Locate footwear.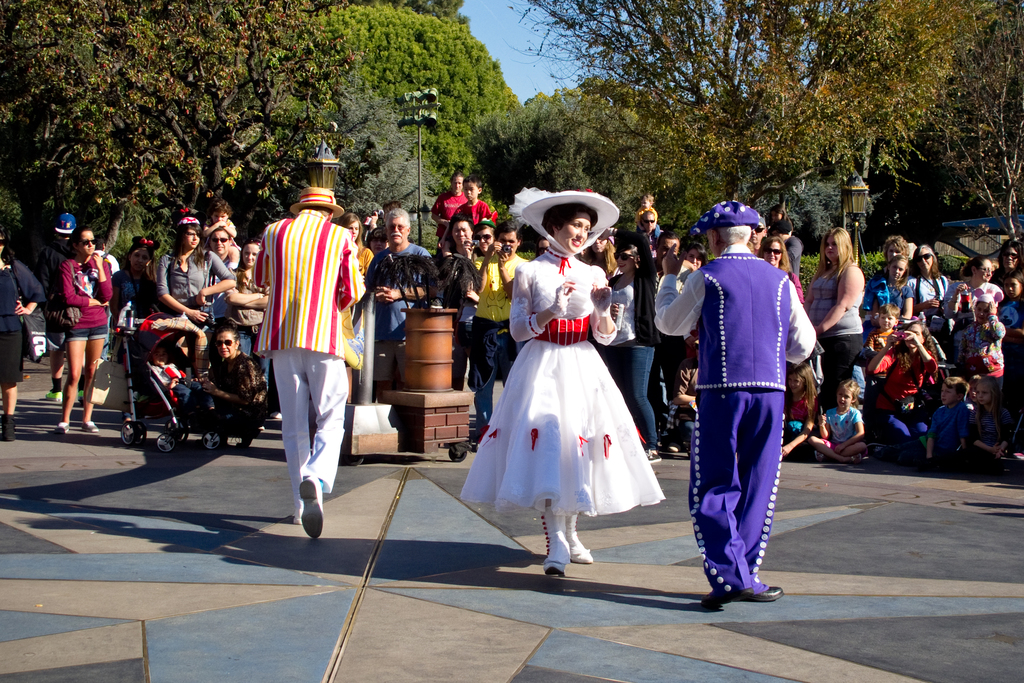
Bounding box: [298, 473, 329, 539].
